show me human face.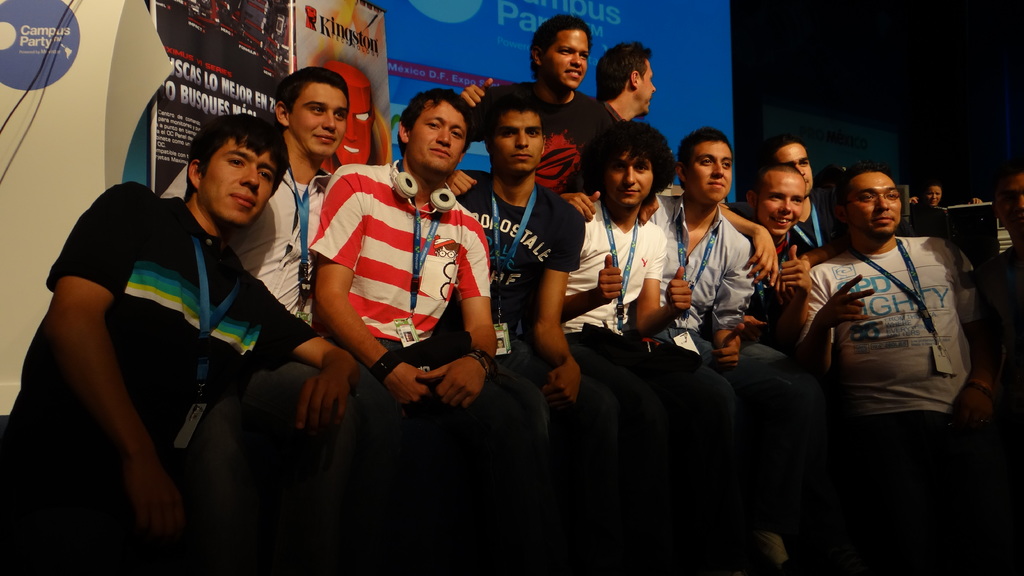
human face is here: <bbox>850, 177, 901, 234</bbox>.
